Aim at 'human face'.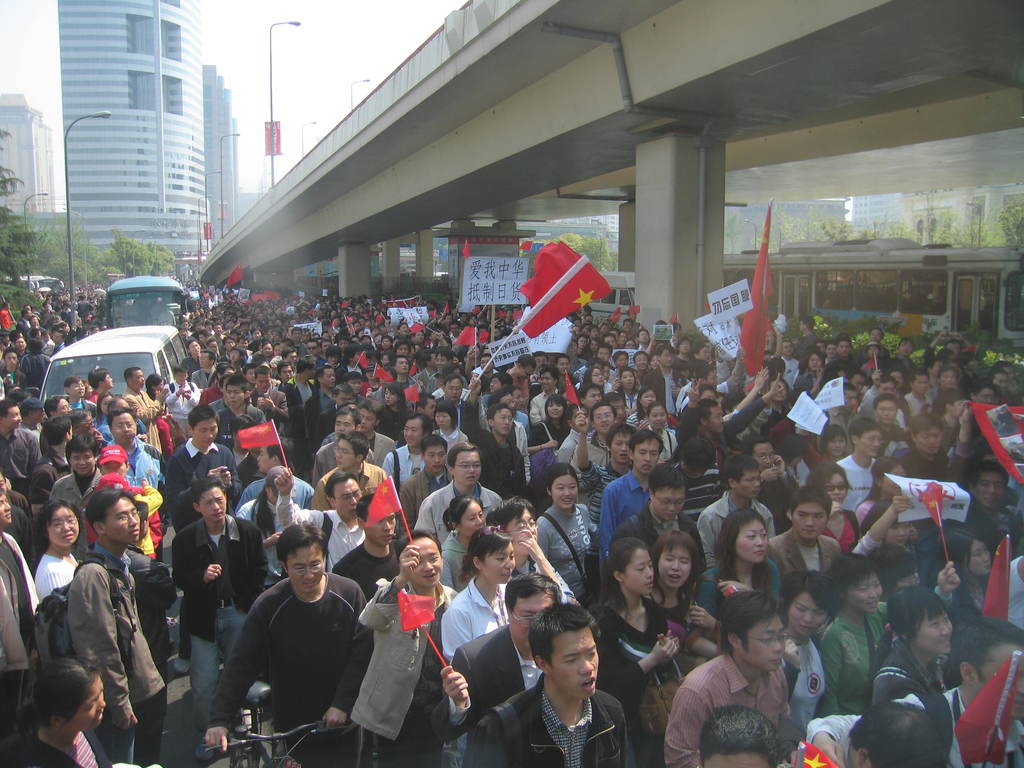
Aimed at bbox(288, 550, 328, 594).
